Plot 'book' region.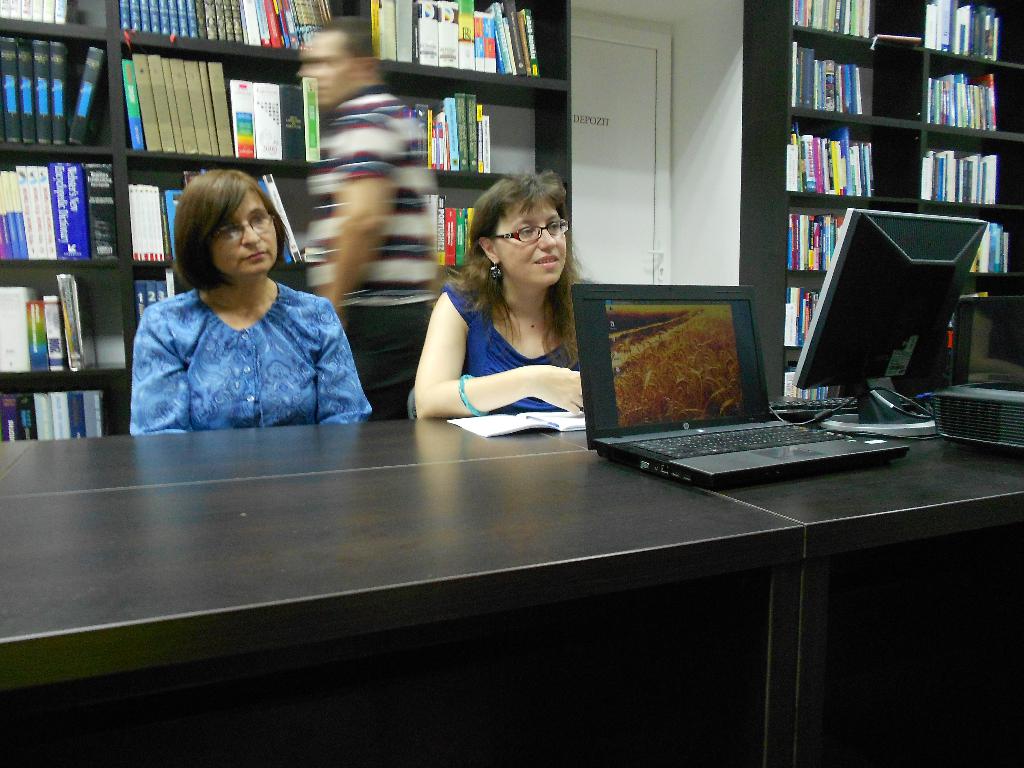
Plotted at bbox=[467, 93, 481, 175].
